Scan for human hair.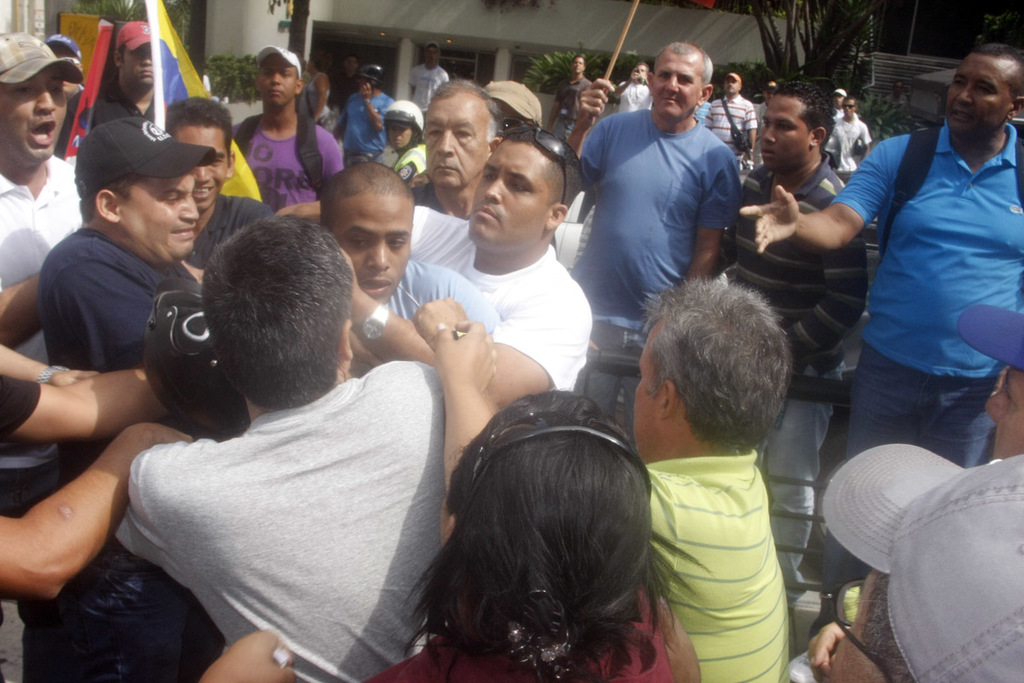
Scan result: (414,397,683,680).
